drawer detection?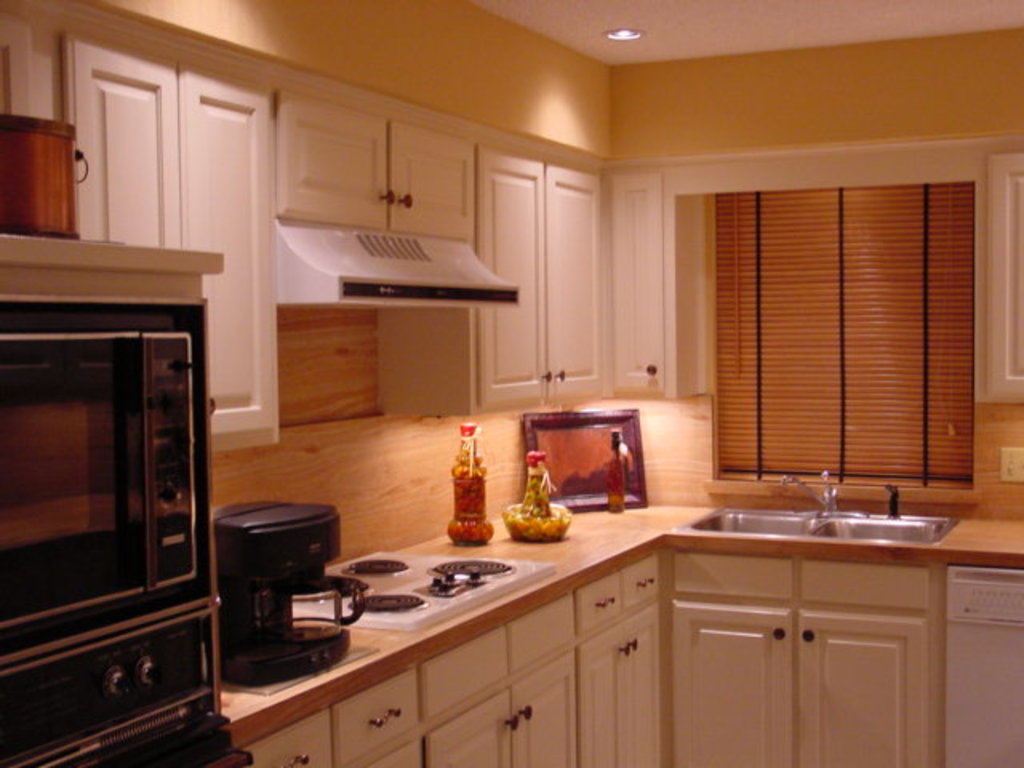
box(616, 554, 666, 619)
